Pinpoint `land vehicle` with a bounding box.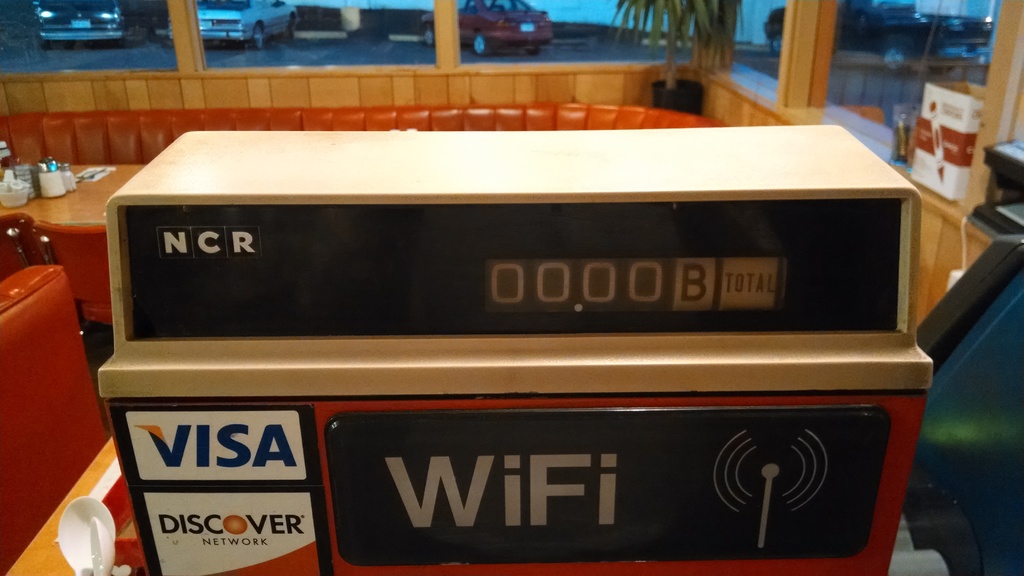
417:0:557:60.
